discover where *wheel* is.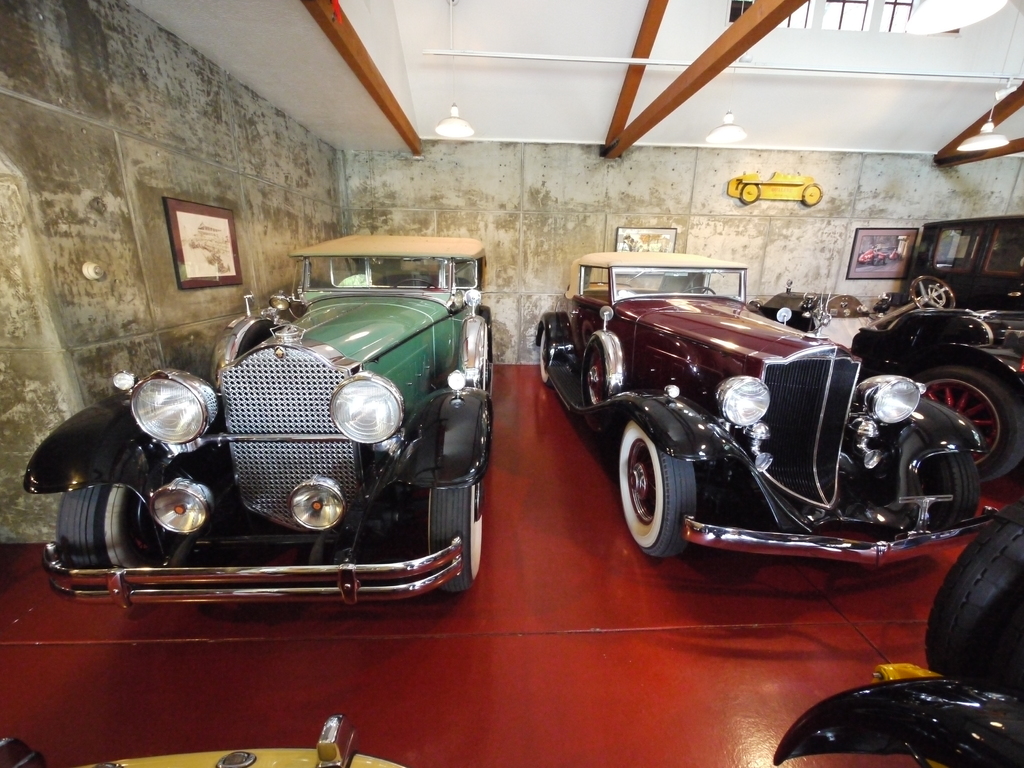
Discovered at (922, 503, 1023, 678).
